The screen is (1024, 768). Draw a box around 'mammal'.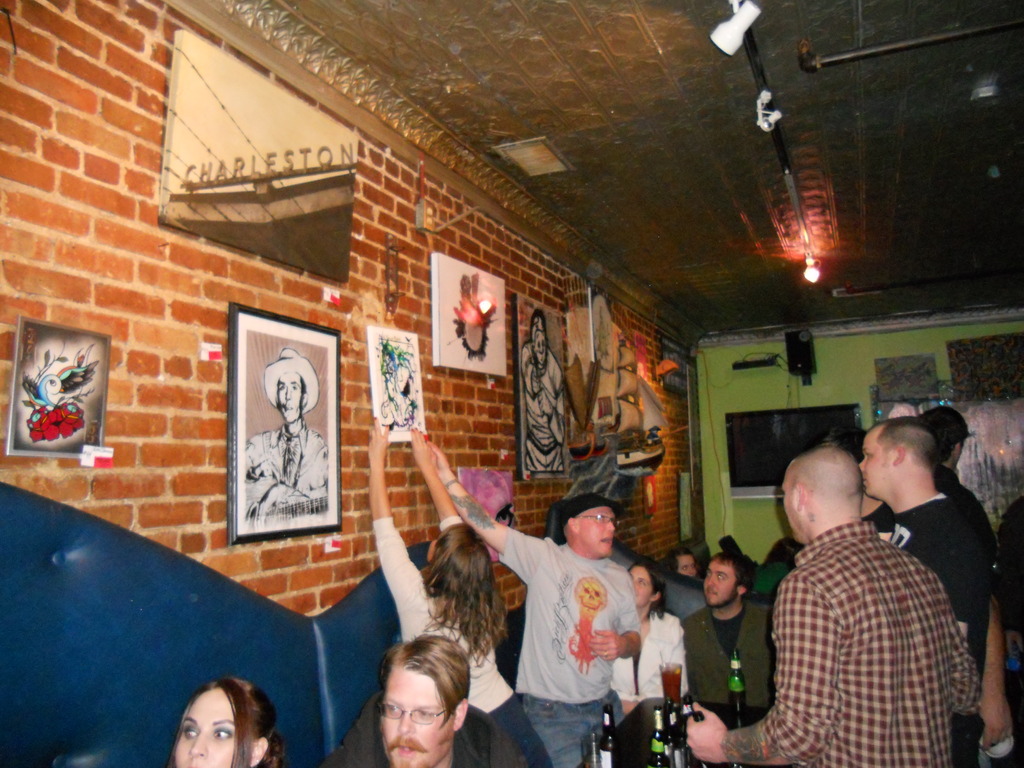
(x1=518, y1=314, x2=563, y2=468).
